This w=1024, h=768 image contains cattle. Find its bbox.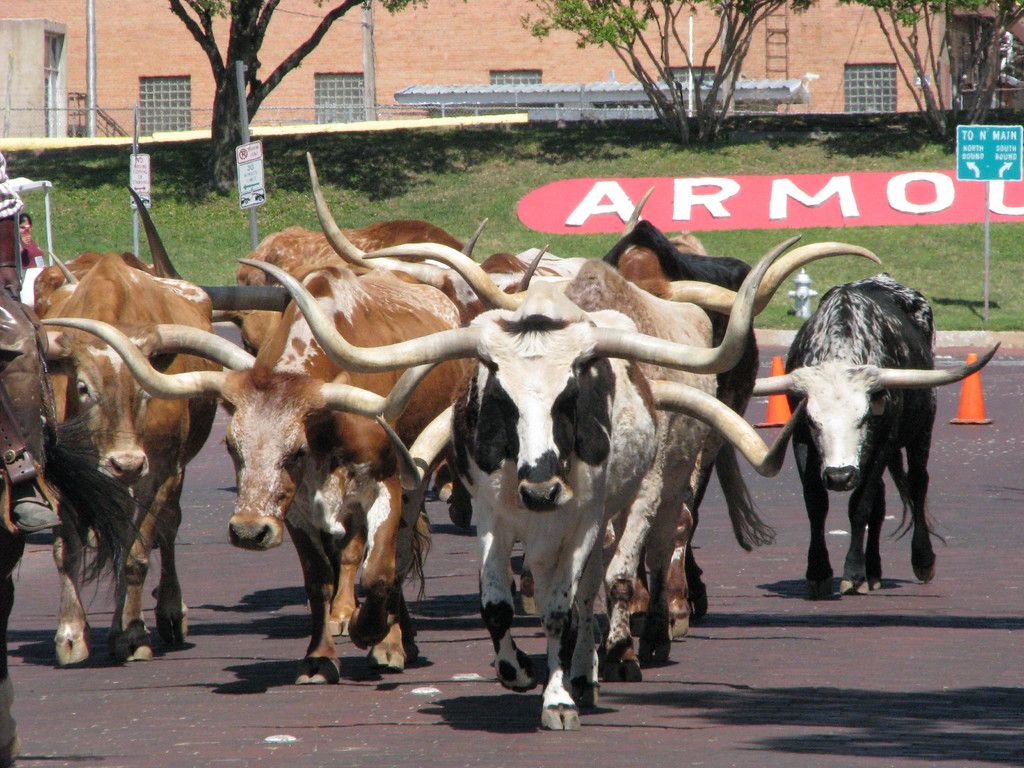
(left=40, top=264, right=477, bottom=682).
